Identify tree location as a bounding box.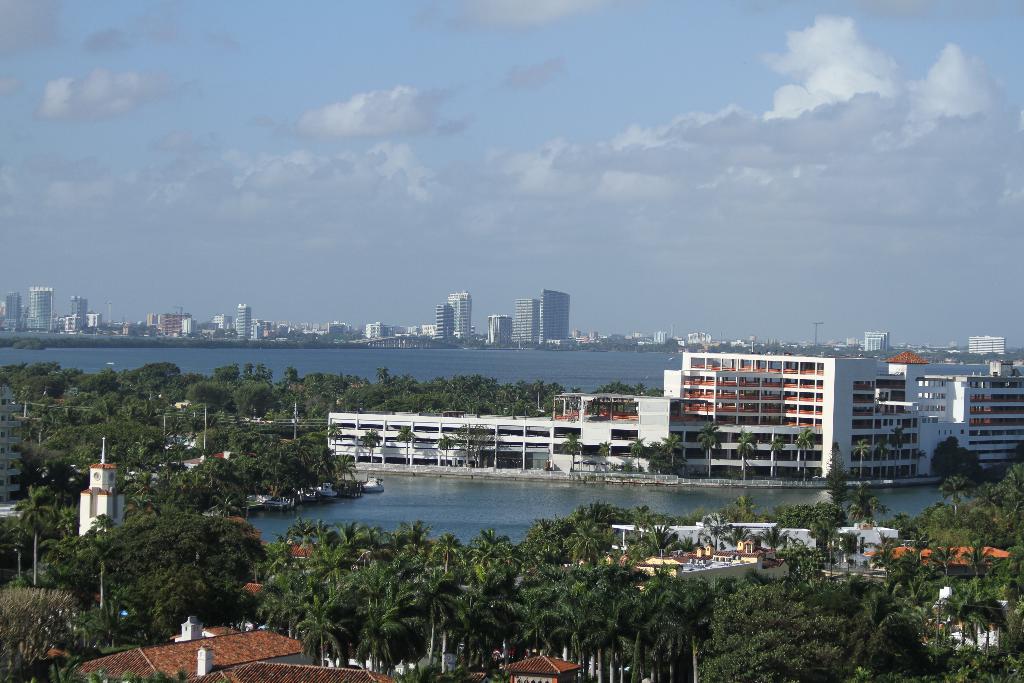
[246,358,274,382].
